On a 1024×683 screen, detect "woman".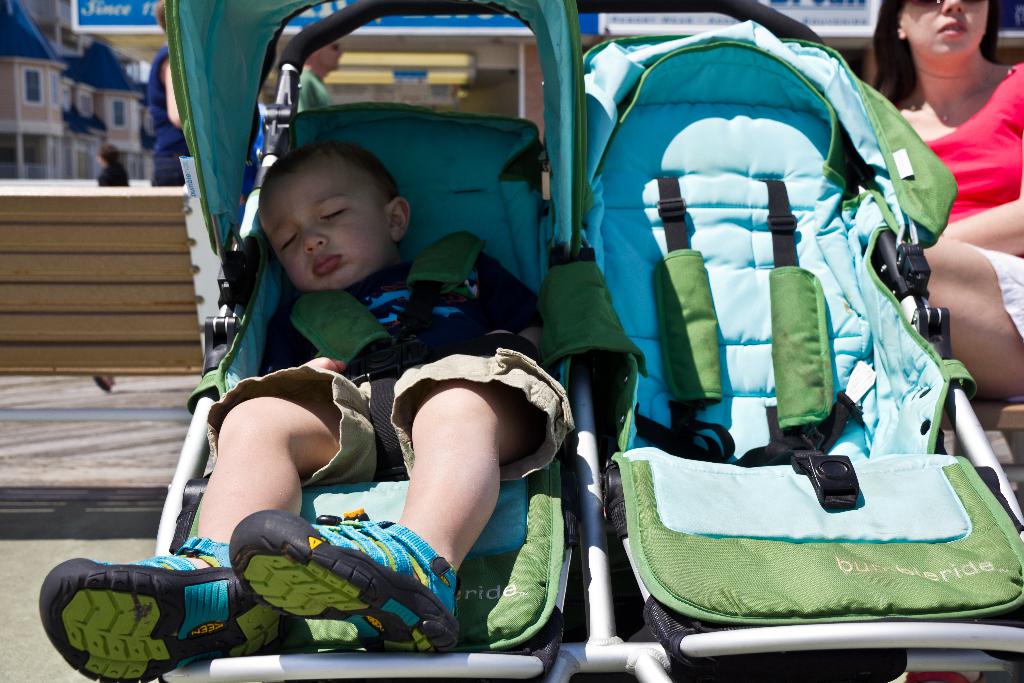
detection(865, 0, 1023, 392).
